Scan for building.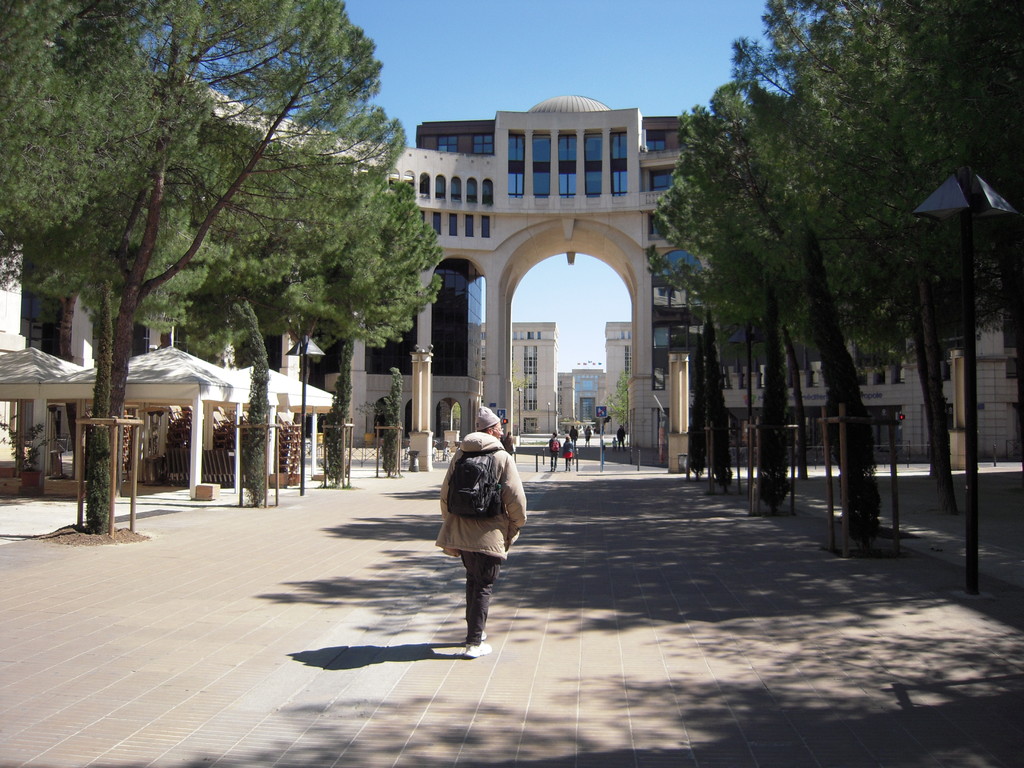
Scan result: BBox(0, 15, 1023, 471).
